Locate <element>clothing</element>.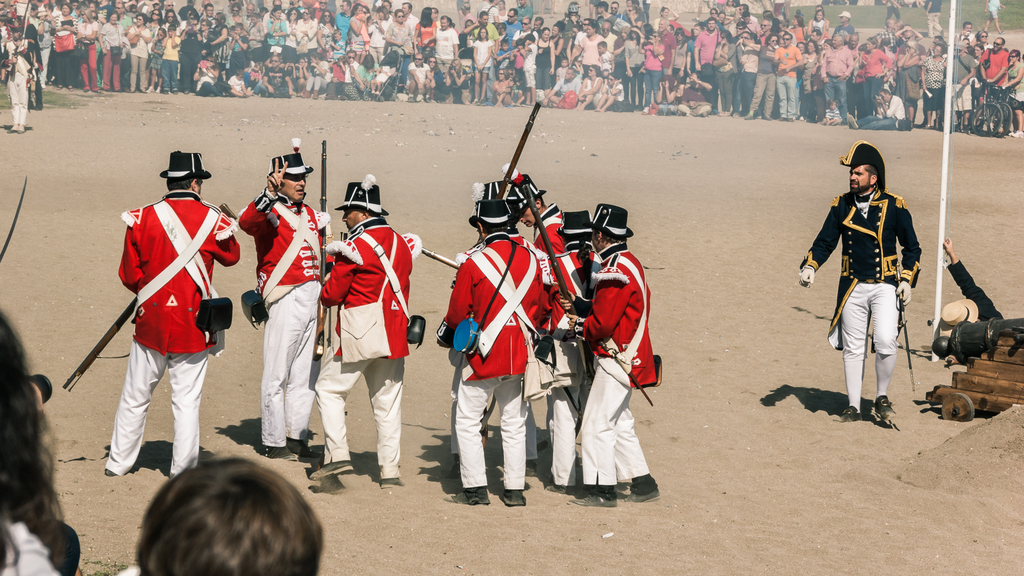
Bounding box: x1=945 y1=258 x2=1005 y2=322.
